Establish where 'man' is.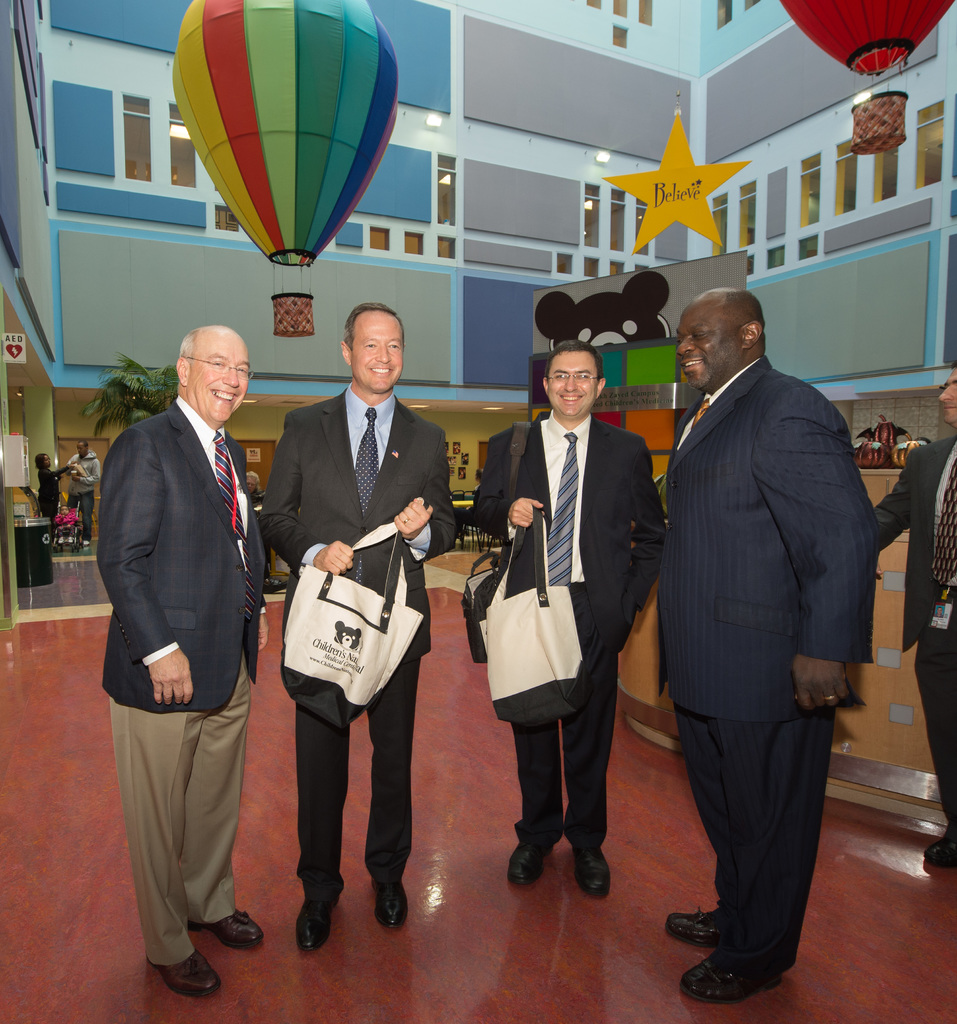
Established at l=66, t=435, r=103, b=548.
